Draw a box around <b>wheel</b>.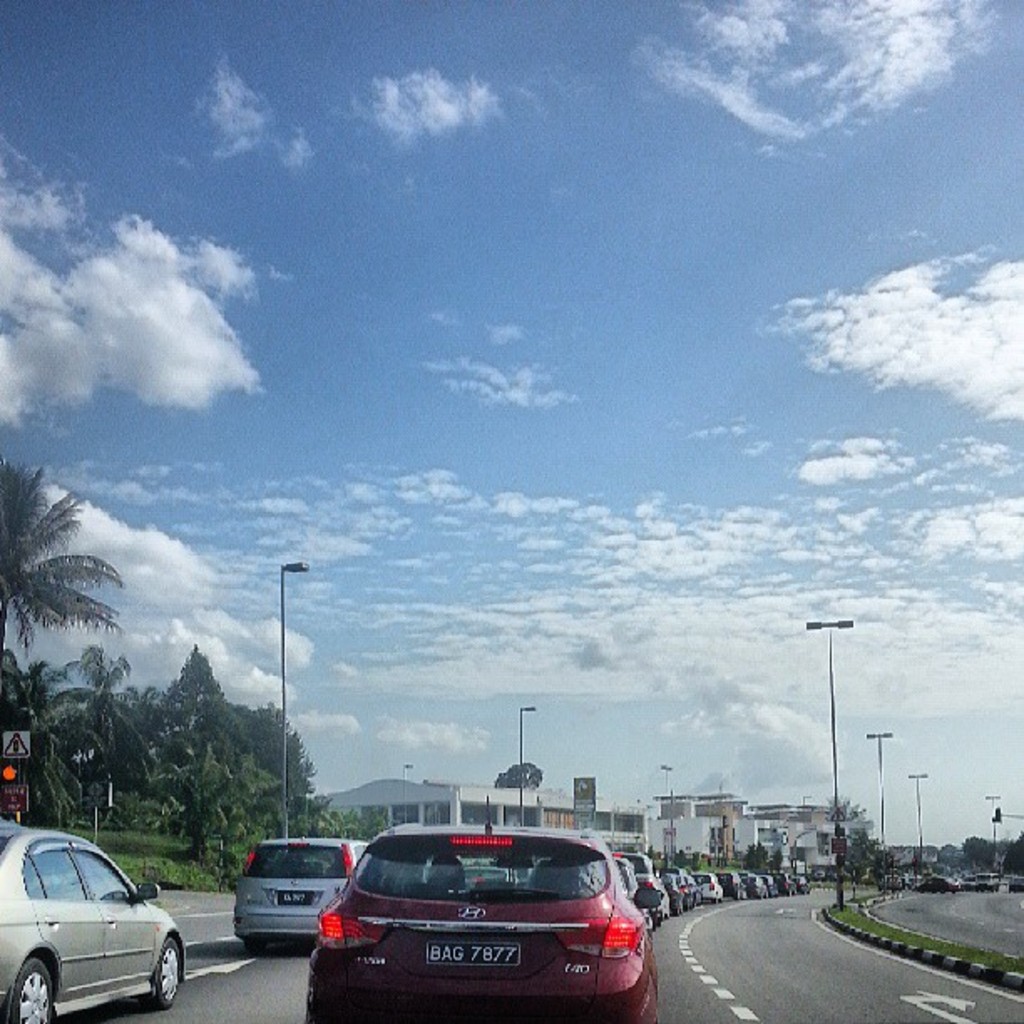
[left=0, top=959, right=57, bottom=1022].
